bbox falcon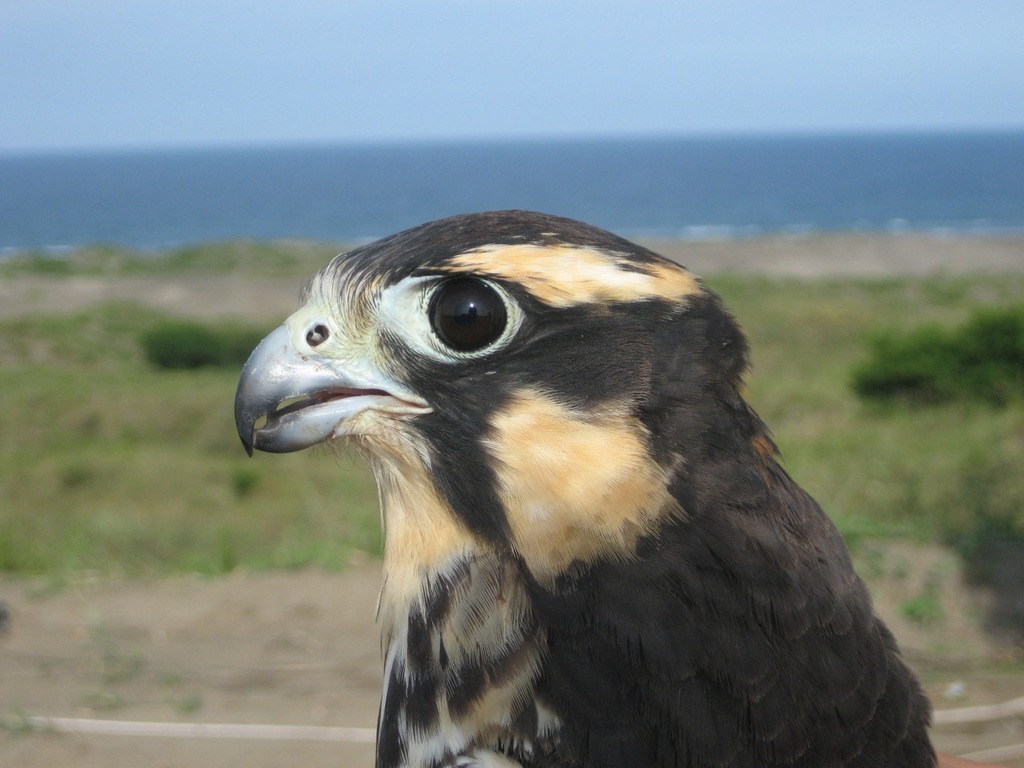
[229, 205, 938, 767]
